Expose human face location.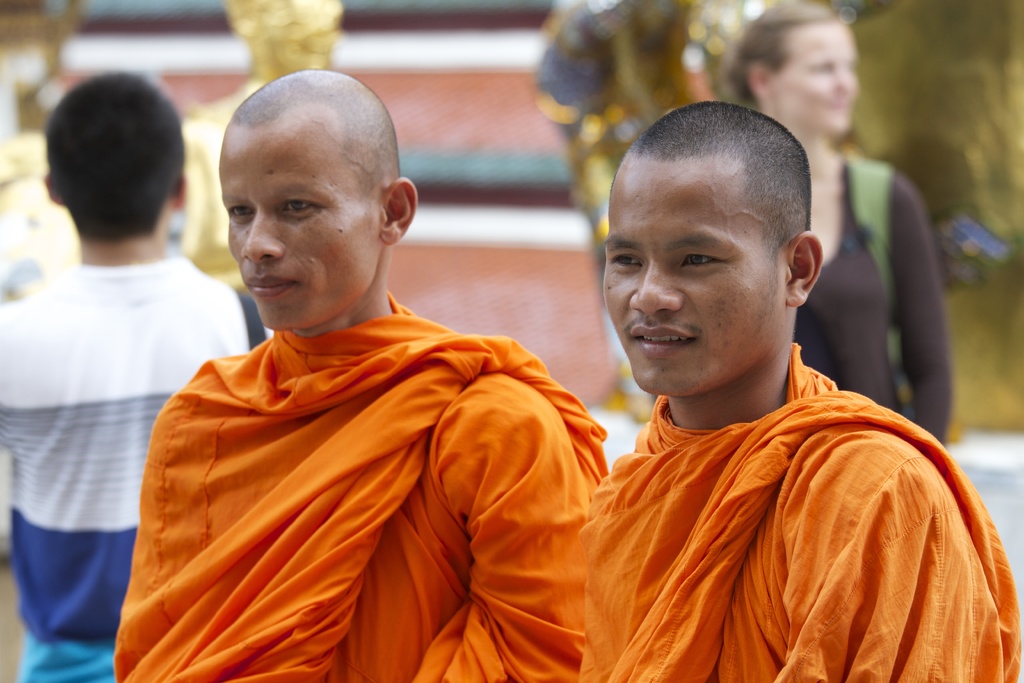
Exposed at [x1=601, y1=161, x2=791, y2=400].
